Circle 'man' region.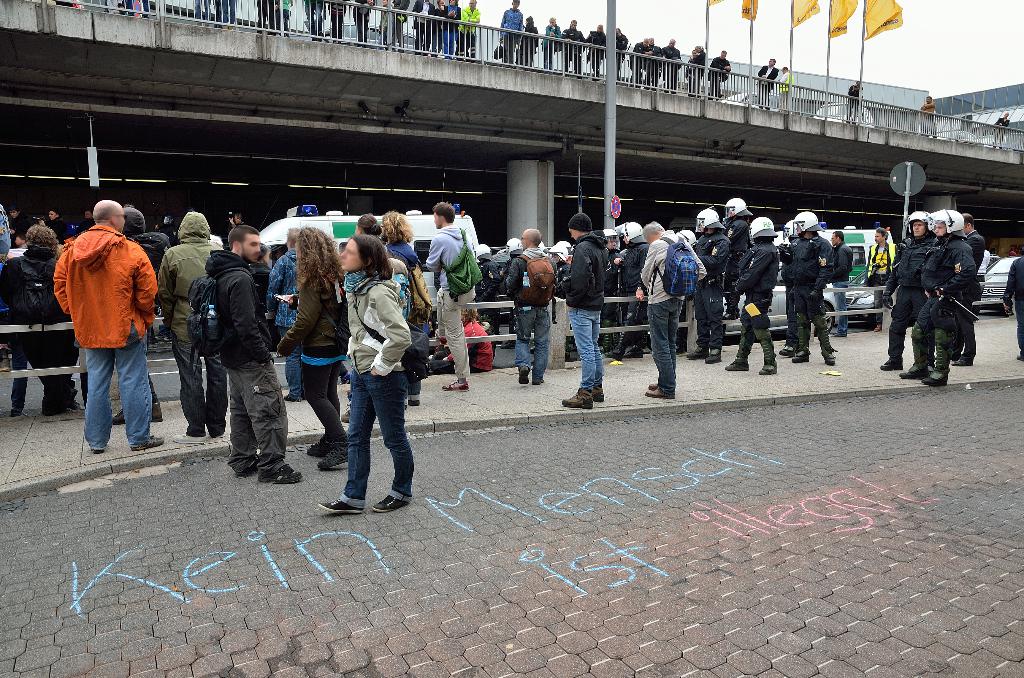
Region: <region>655, 38, 665, 90</region>.
